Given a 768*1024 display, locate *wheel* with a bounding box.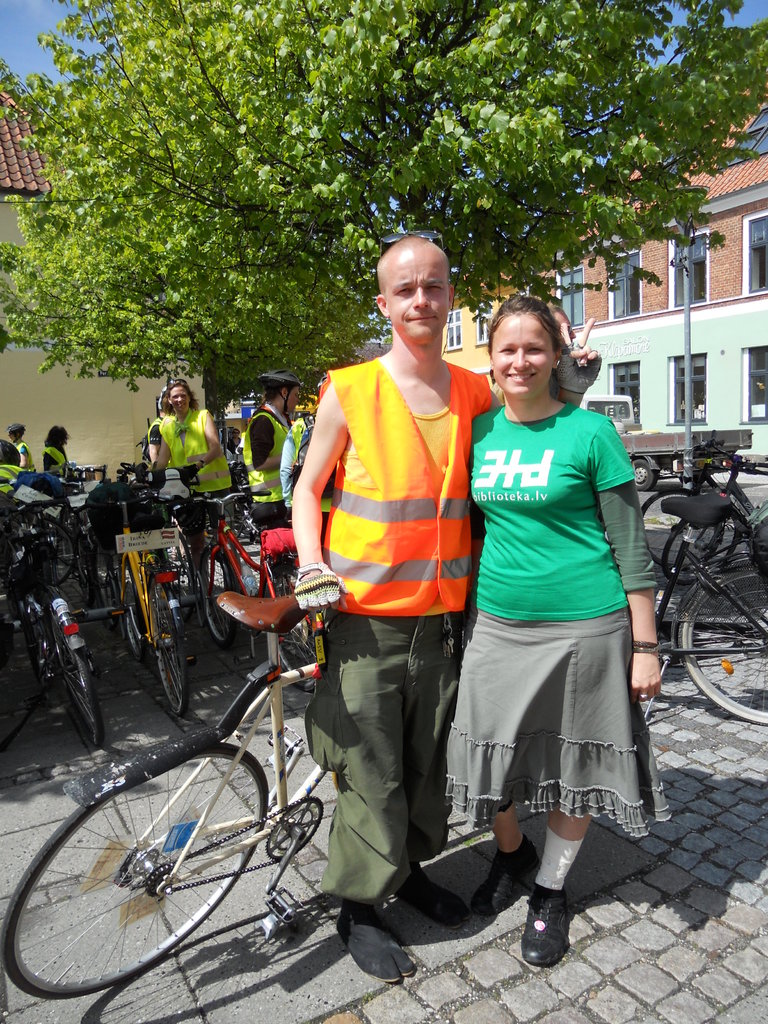
Located: {"left": 108, "top": 559, "right": 145, "bottom": 653}.
